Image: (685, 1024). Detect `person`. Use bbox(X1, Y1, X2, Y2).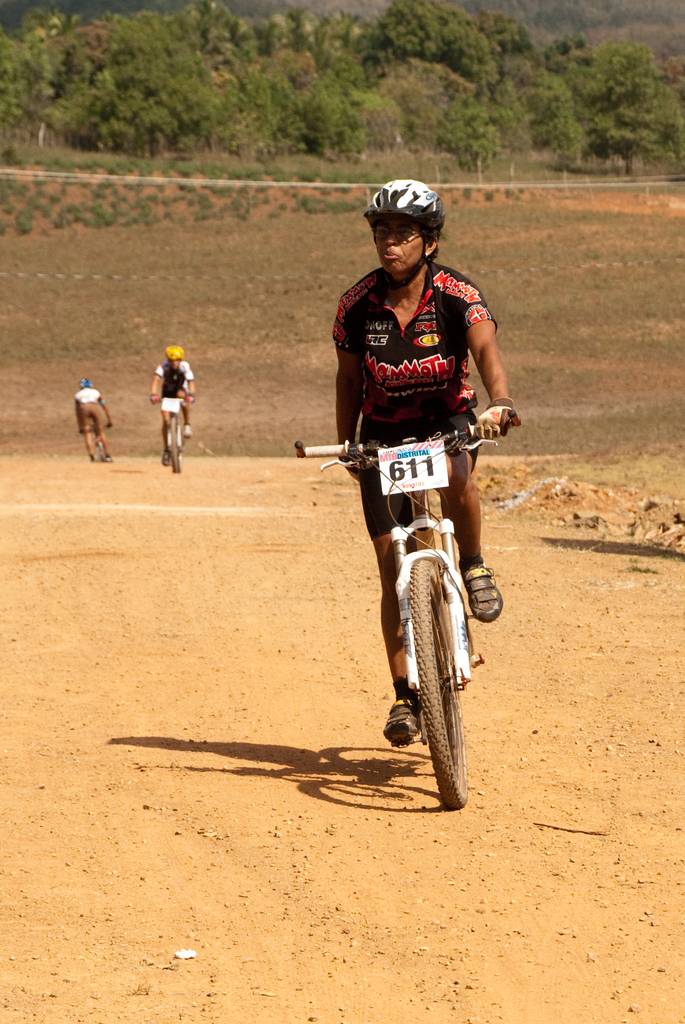
bbox(151, 344, 195, 466).
